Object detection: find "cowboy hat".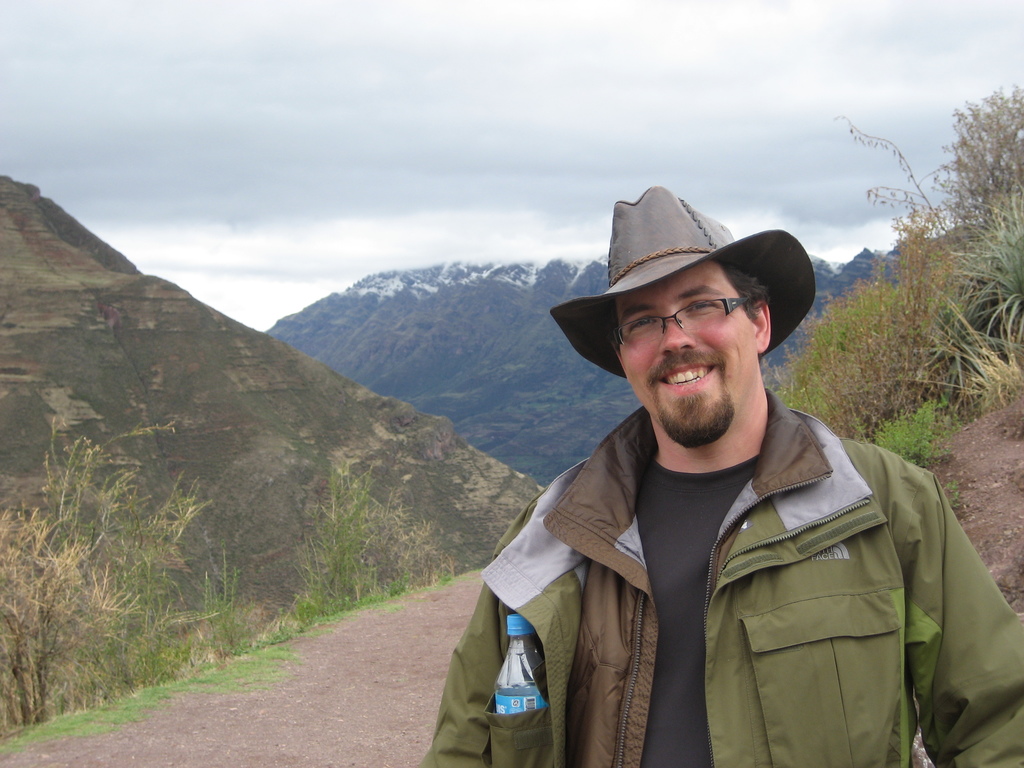
[559,186,815,405].
